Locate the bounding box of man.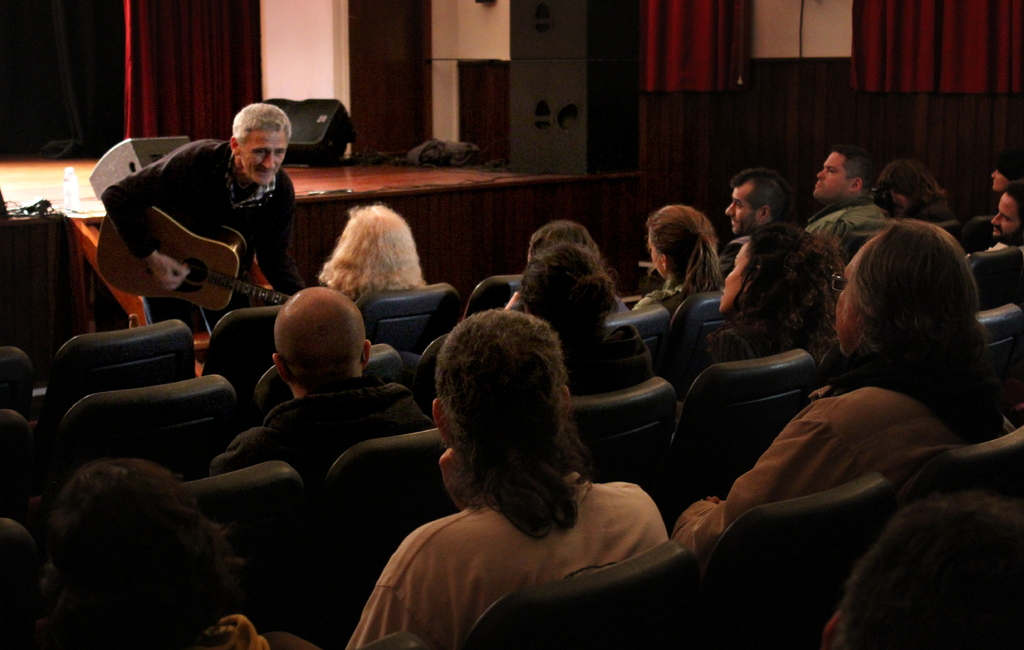
Bounding box: bbox(803, 147, 879, 238).
